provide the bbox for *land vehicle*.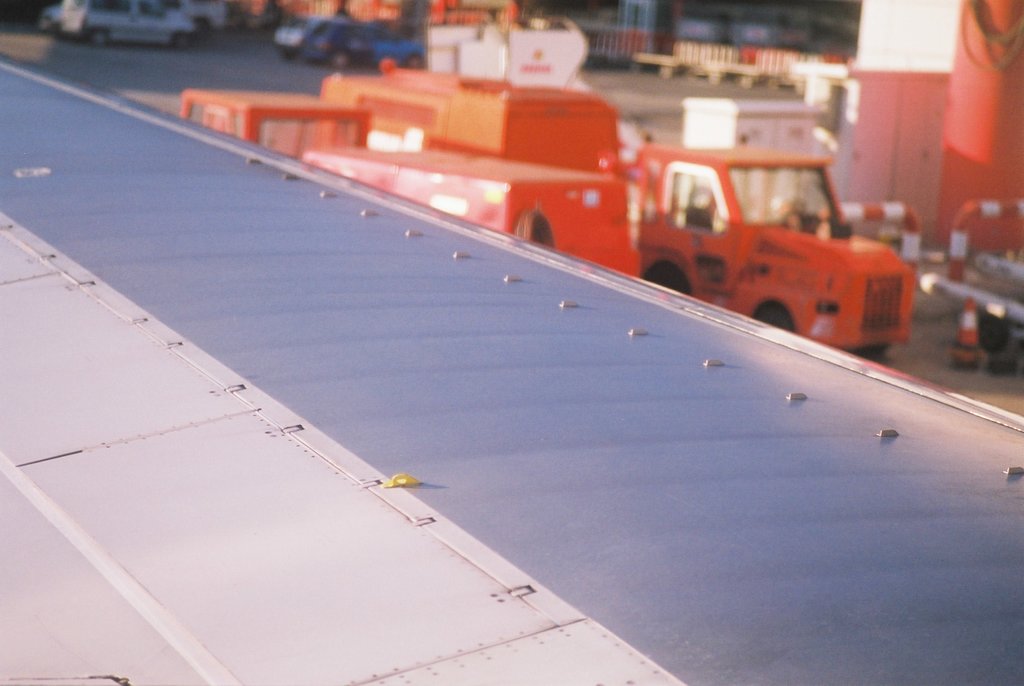
region(59, 0, 203, 54).
